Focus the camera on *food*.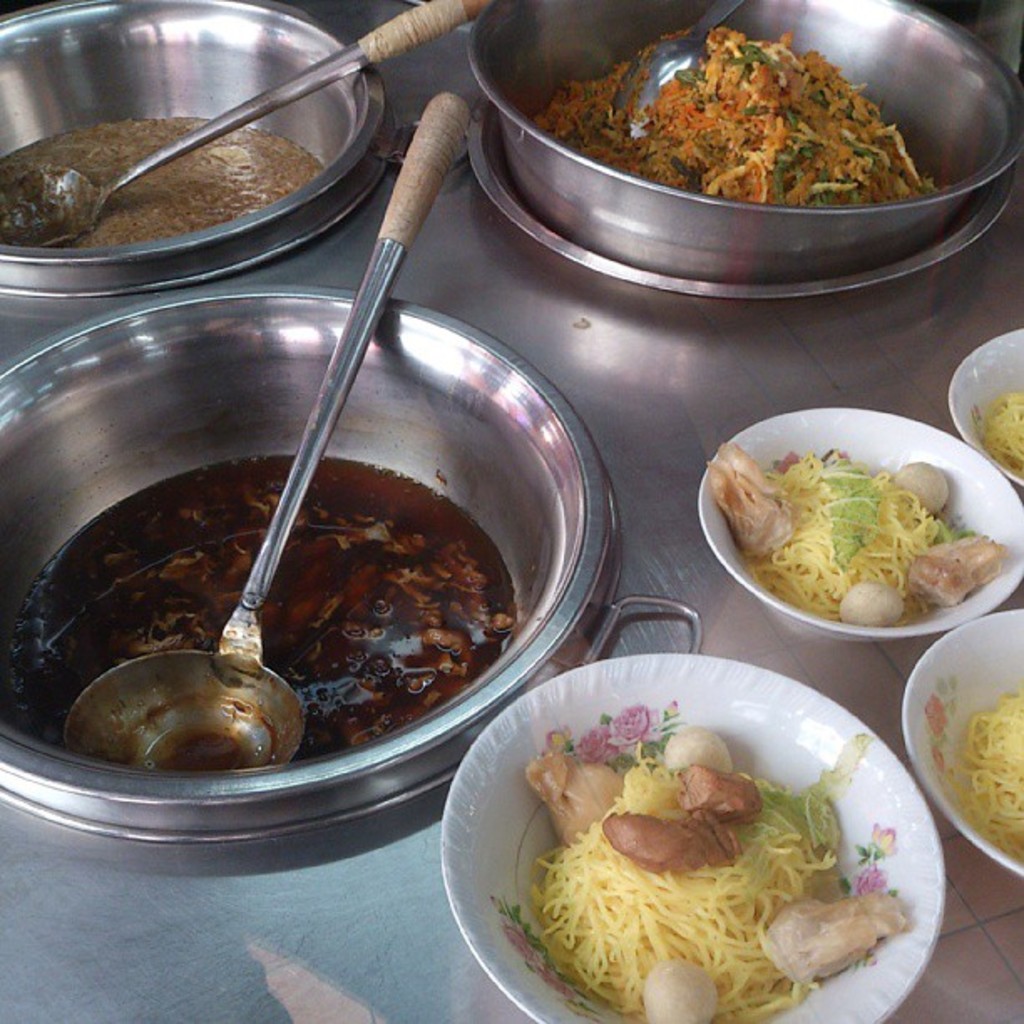
Focus region: bbox=(0, 97, 320, 239).
